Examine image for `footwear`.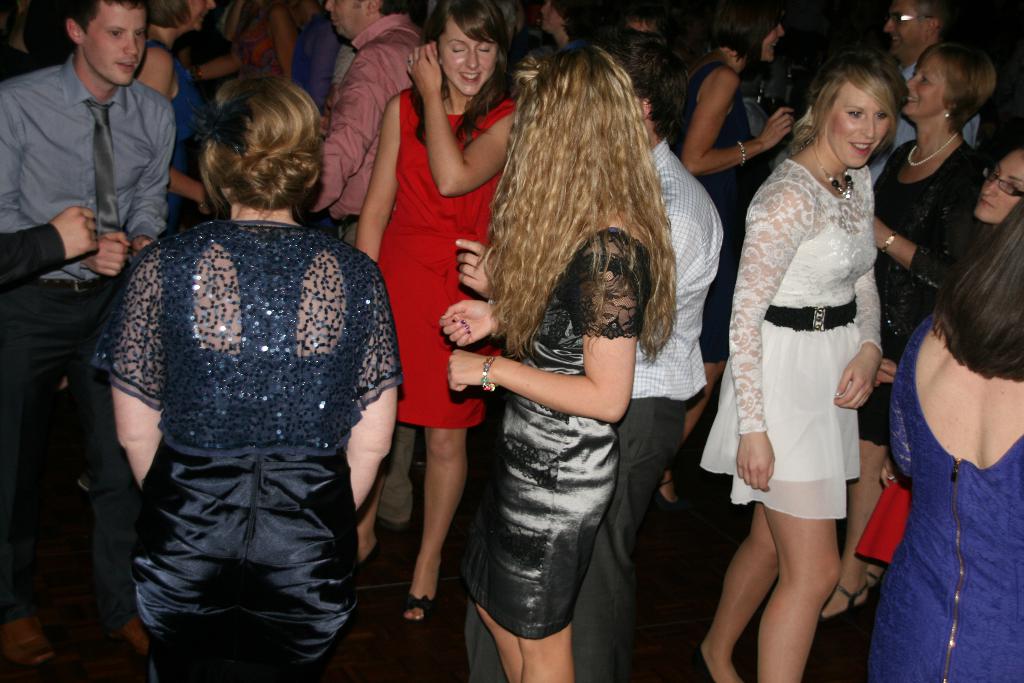
Examination result: [left=403, top=557, right=449, bottom=627].
